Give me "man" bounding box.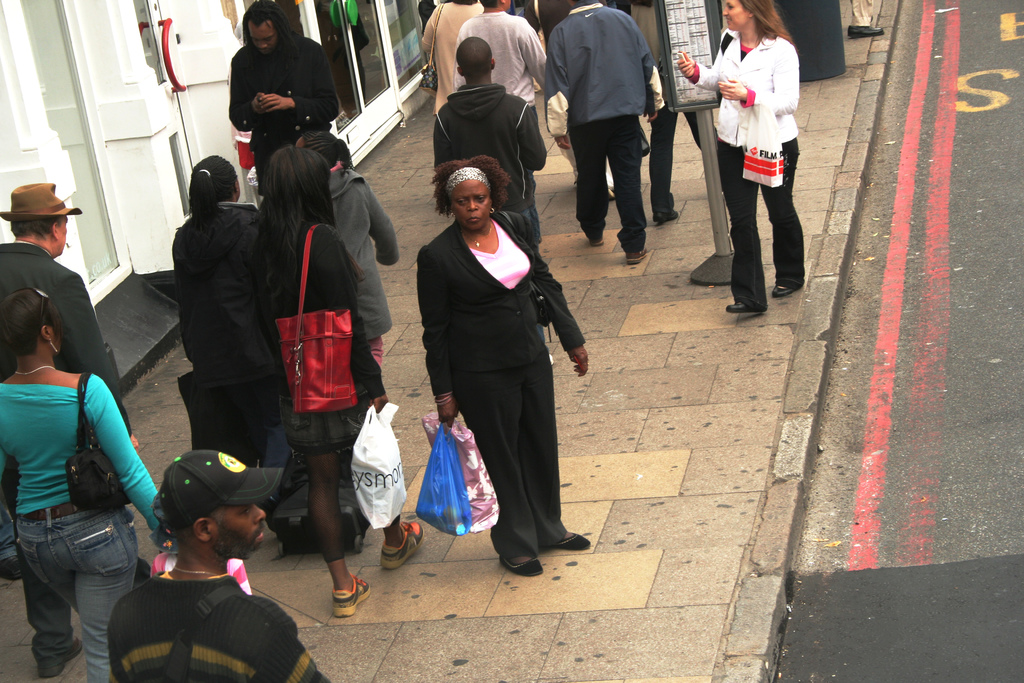
[left=436, top=44, right=552, bottom=259].
